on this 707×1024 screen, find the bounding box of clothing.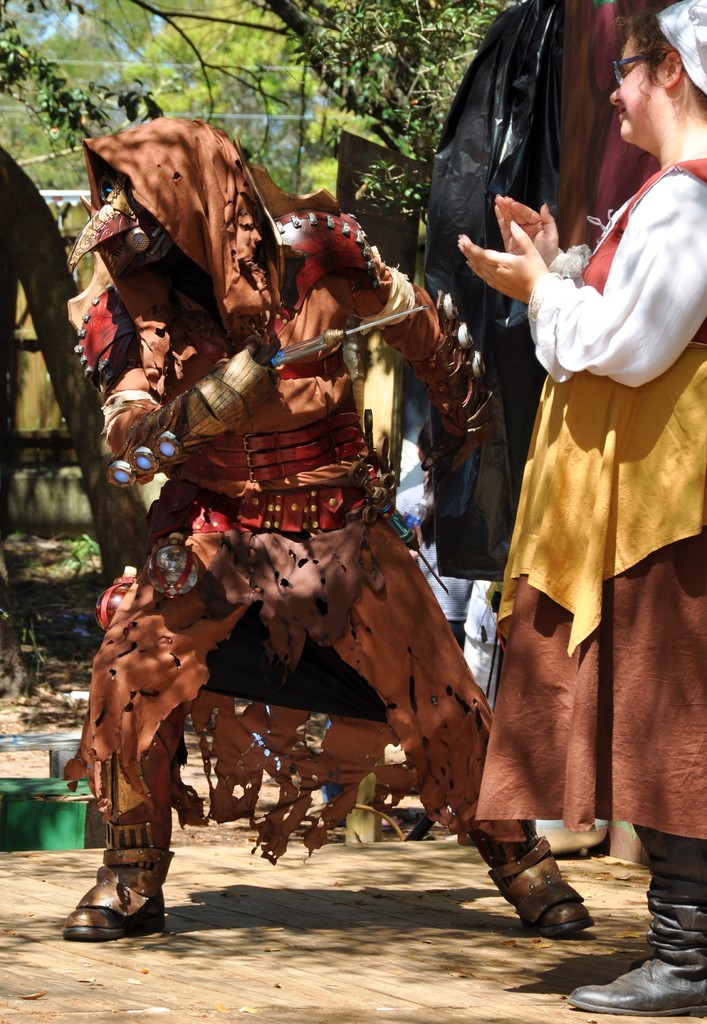
Bounding box: detection(416, 538, 472, 652).
